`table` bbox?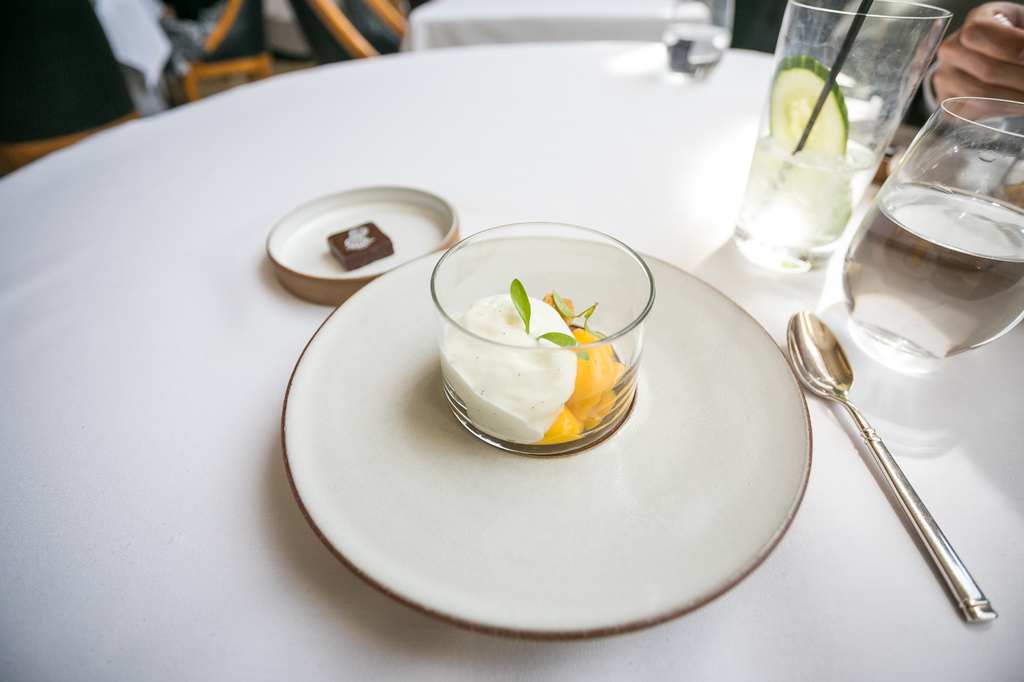
bbox(4, 52, 1023, 681)
